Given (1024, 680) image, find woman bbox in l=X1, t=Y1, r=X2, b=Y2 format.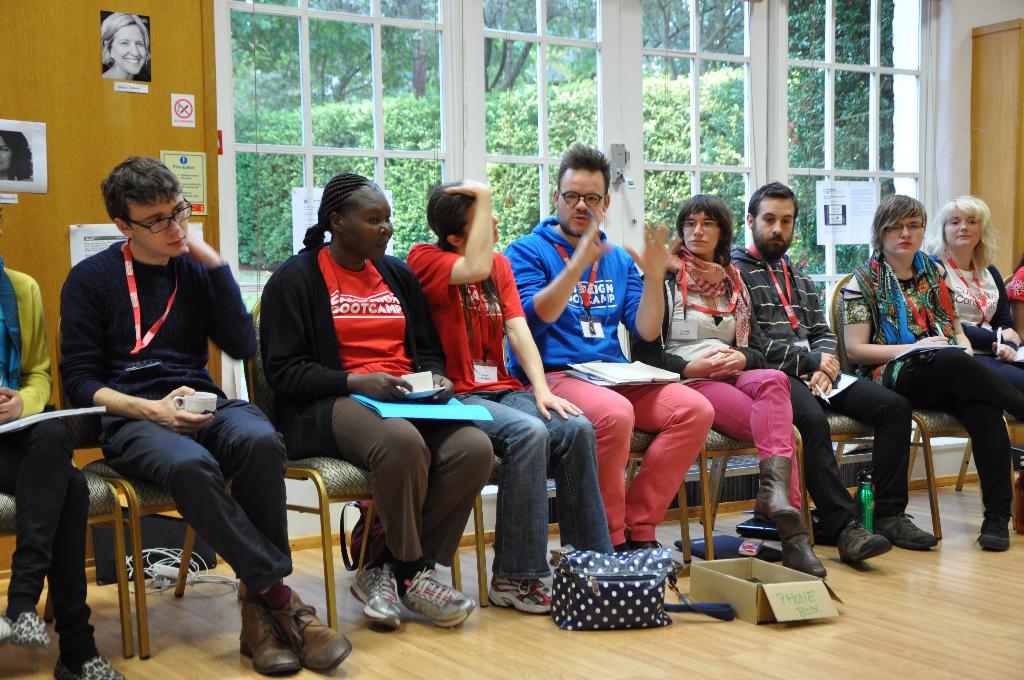
l=257, t=174, r=496, b=624.
